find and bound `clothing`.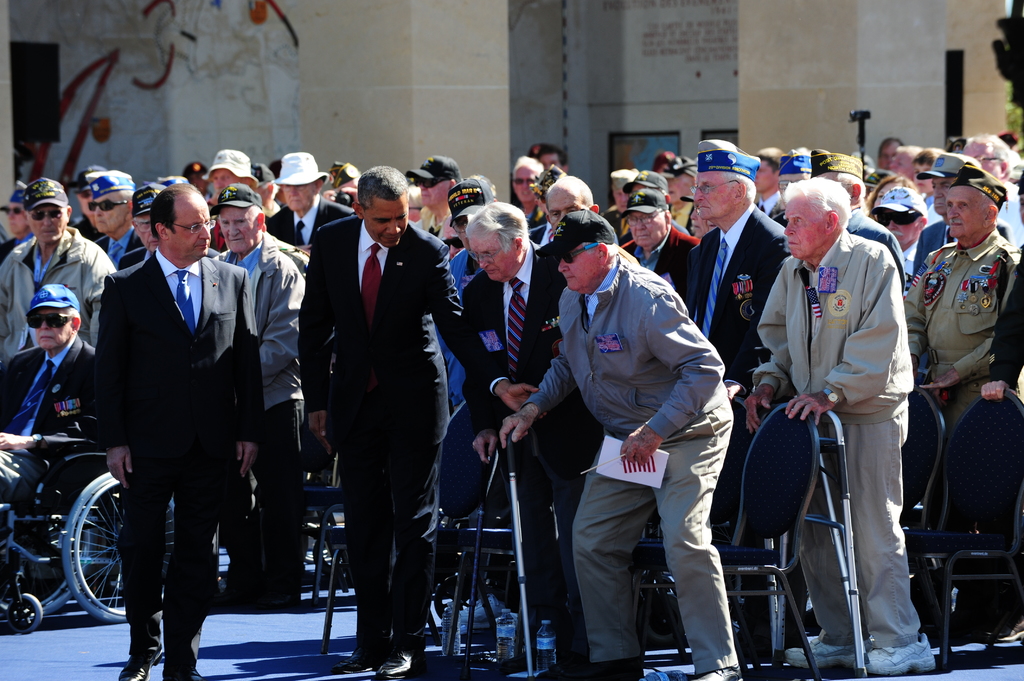
Bound: (643,203,811,658).
